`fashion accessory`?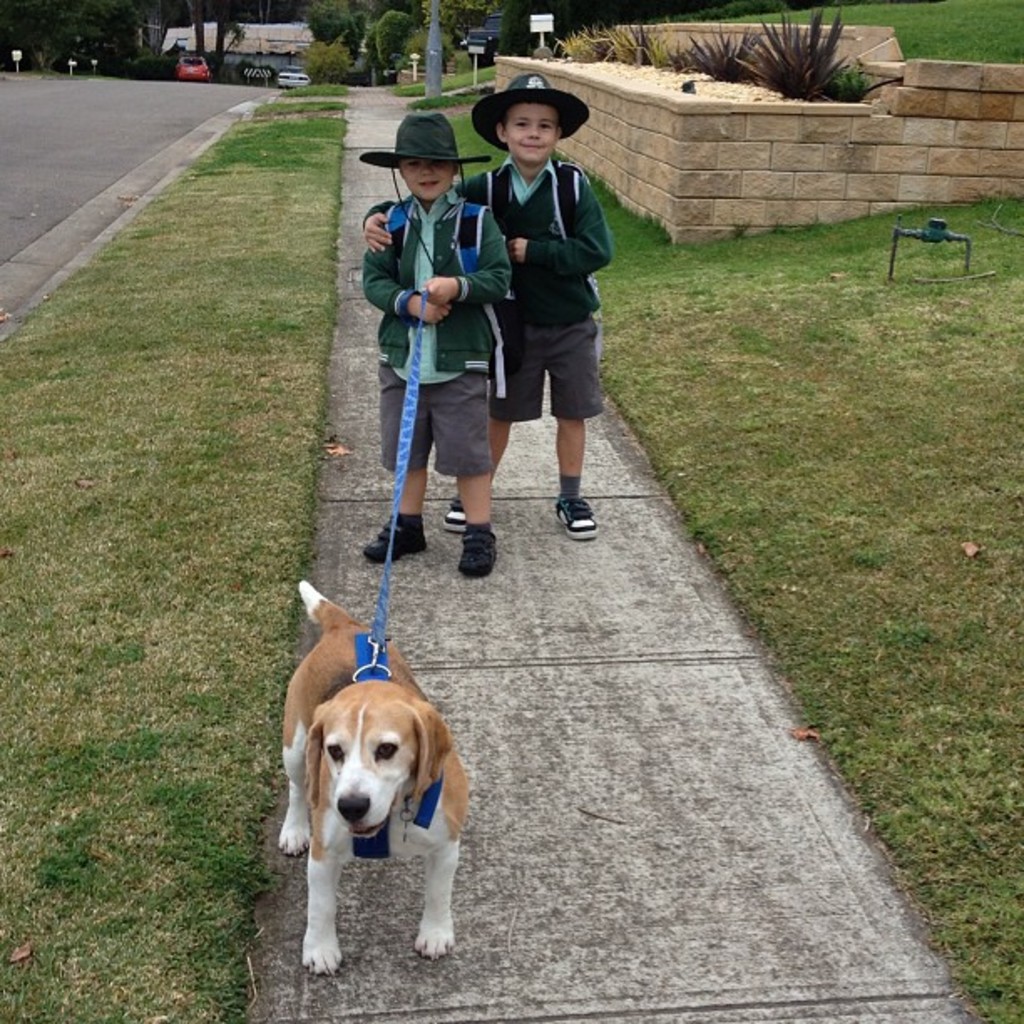
[x1=468, y1=74, x2=587, y2=151]
